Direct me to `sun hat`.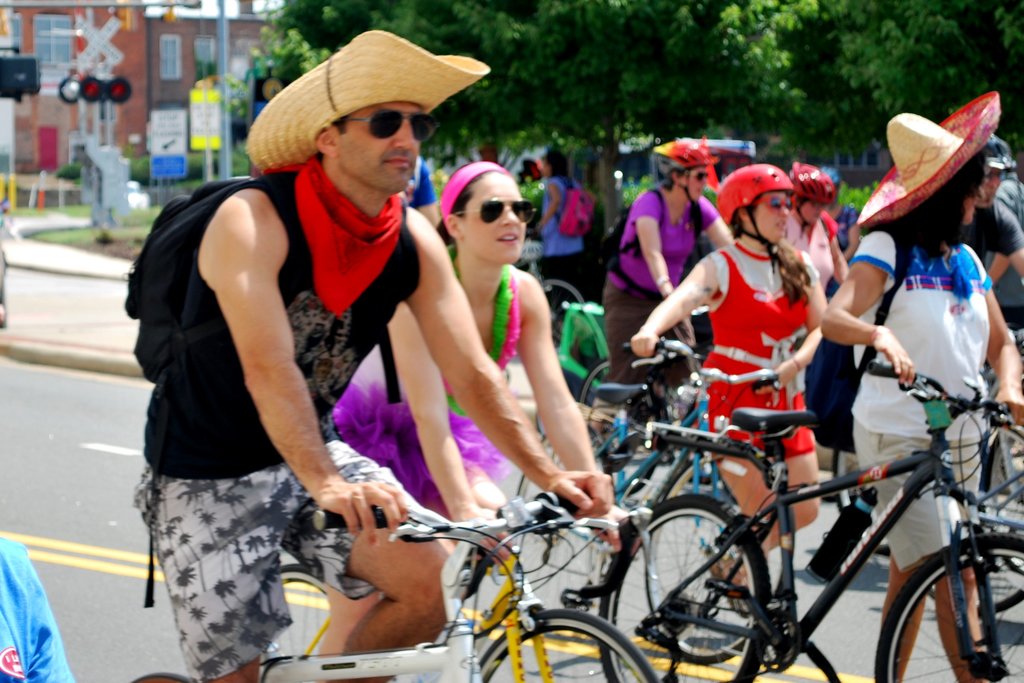
Direction: <box>252,21,505,173</box>.
